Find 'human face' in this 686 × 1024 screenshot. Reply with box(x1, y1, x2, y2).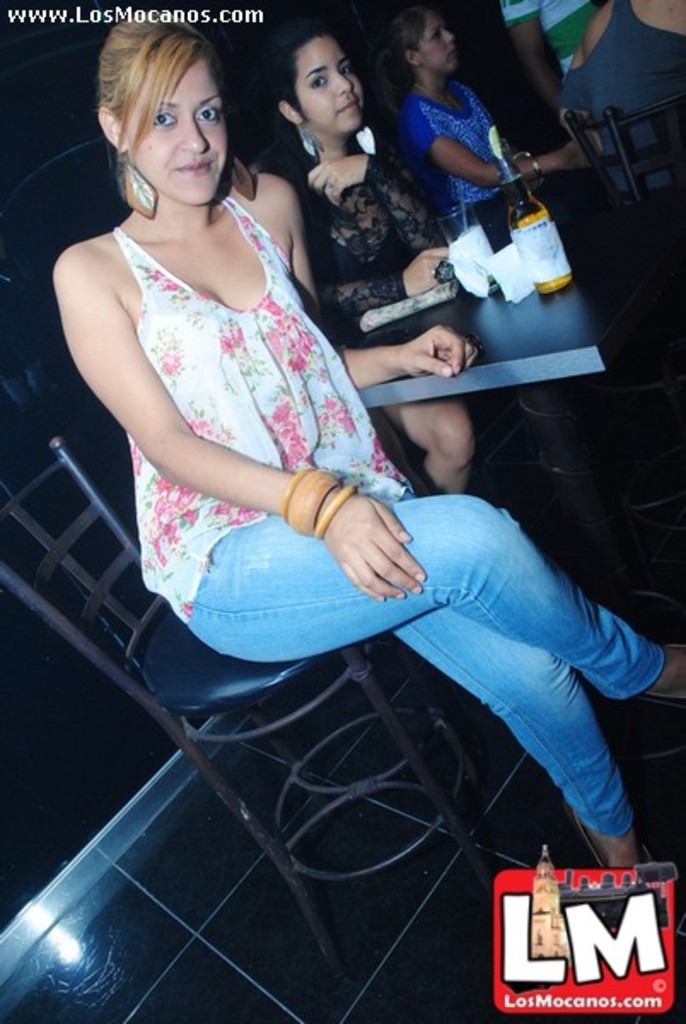
box(304, 34, 360, 131).
